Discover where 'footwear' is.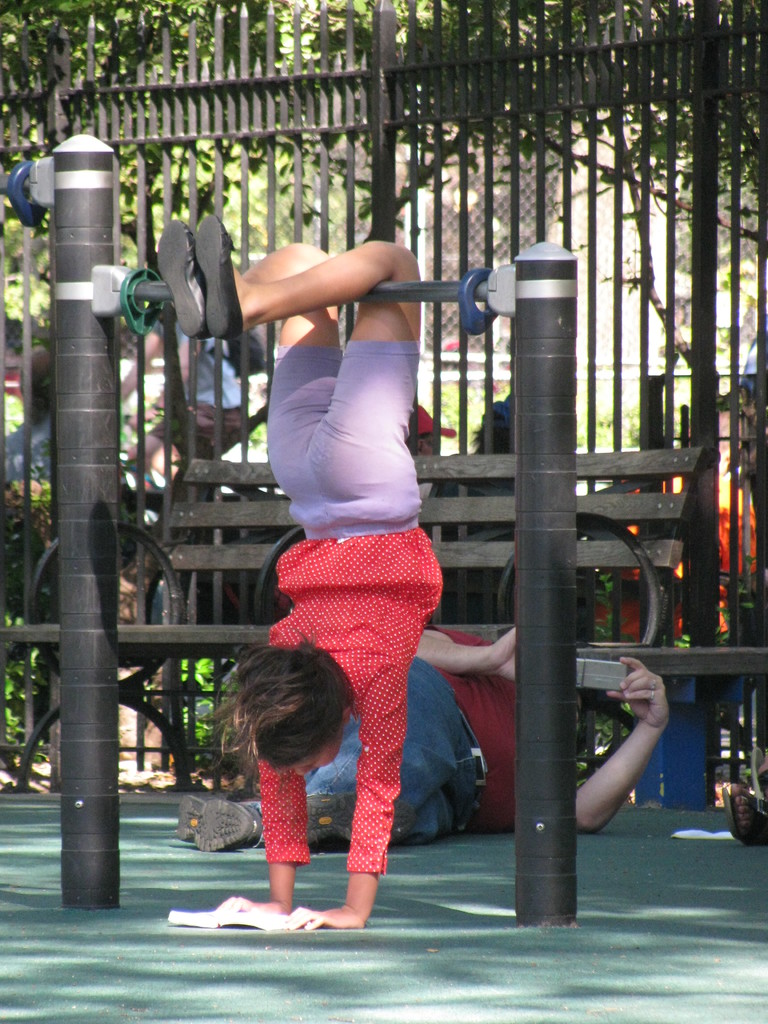
Discovered at [left=170, top=794, right=269, bottom=852].
